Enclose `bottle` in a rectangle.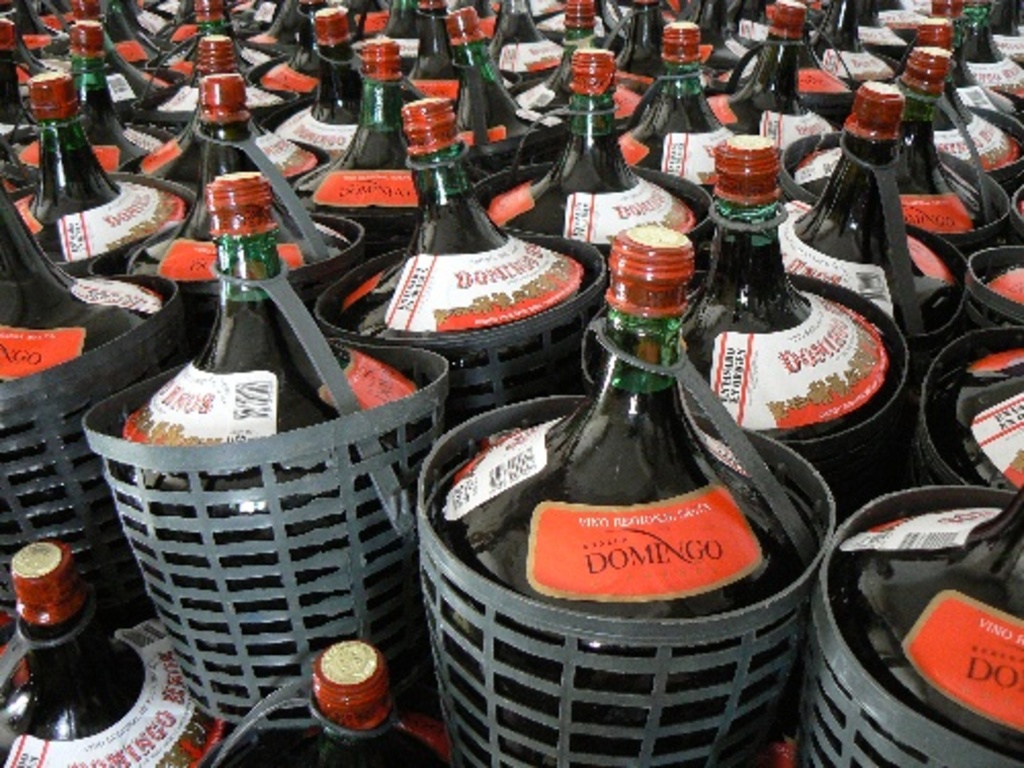
box=[0, 0, 59, 53].
